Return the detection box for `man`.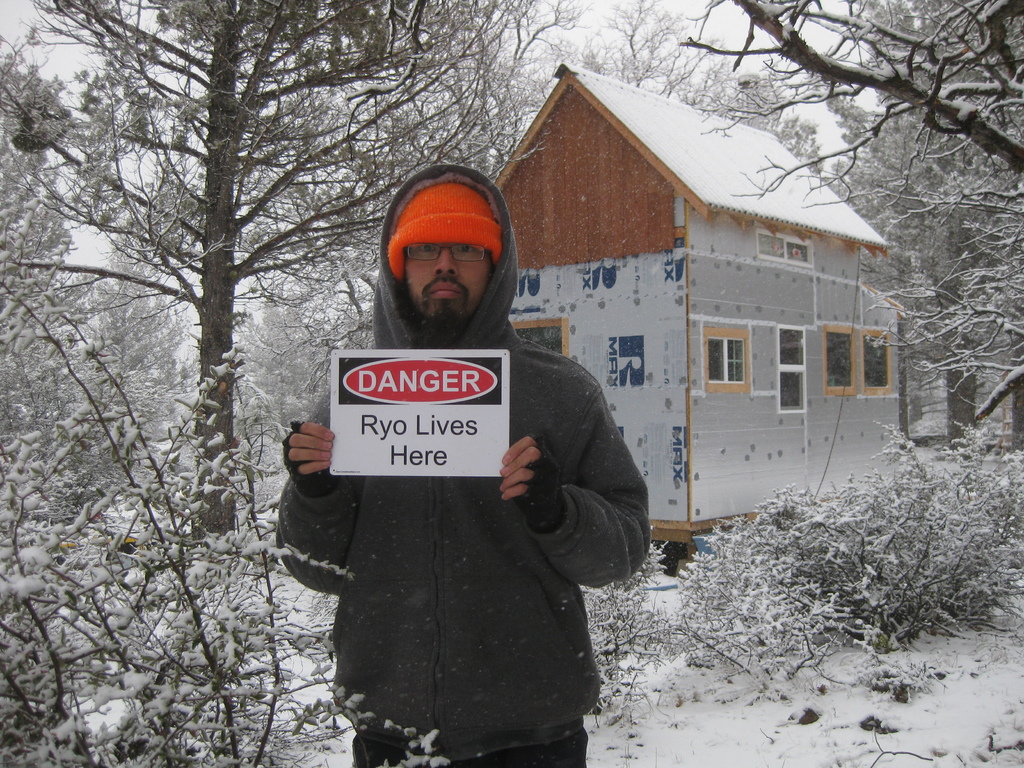
(280, 188, 651, 725).
